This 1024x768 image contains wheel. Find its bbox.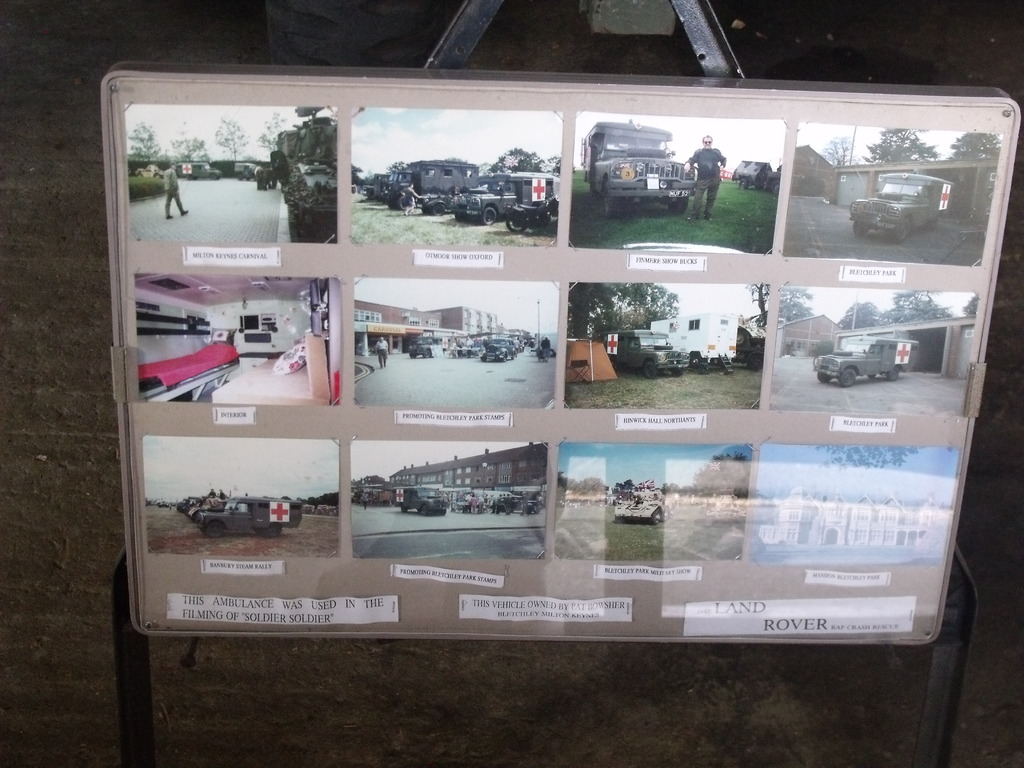
662/508/668/521.
